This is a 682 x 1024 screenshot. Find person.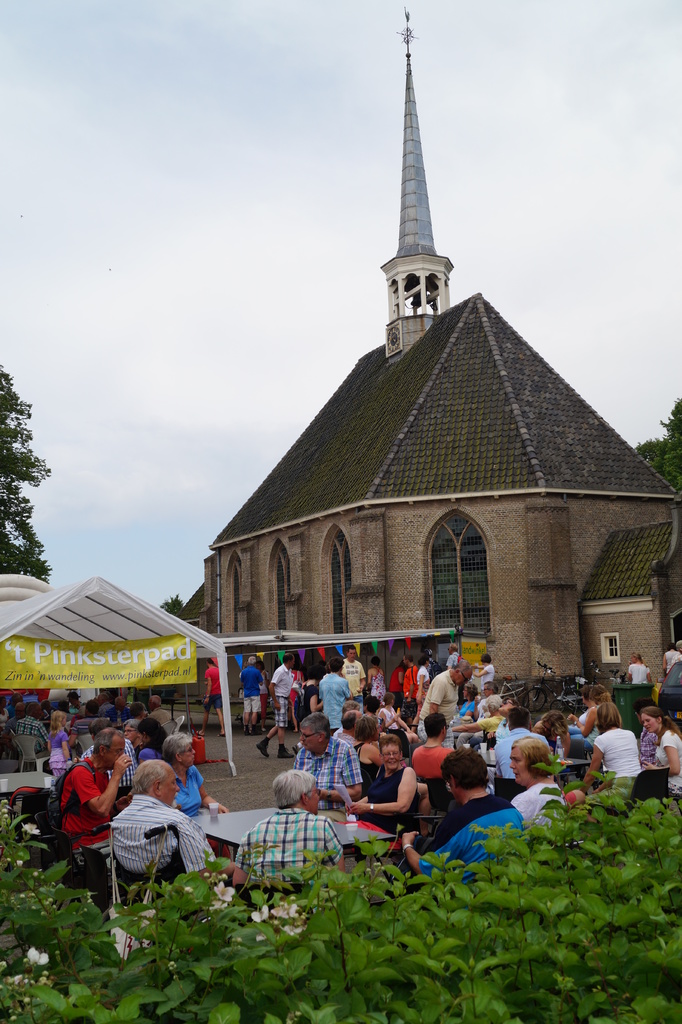
Bounding box: (left=256, top=653, right=301, bottom=757).
